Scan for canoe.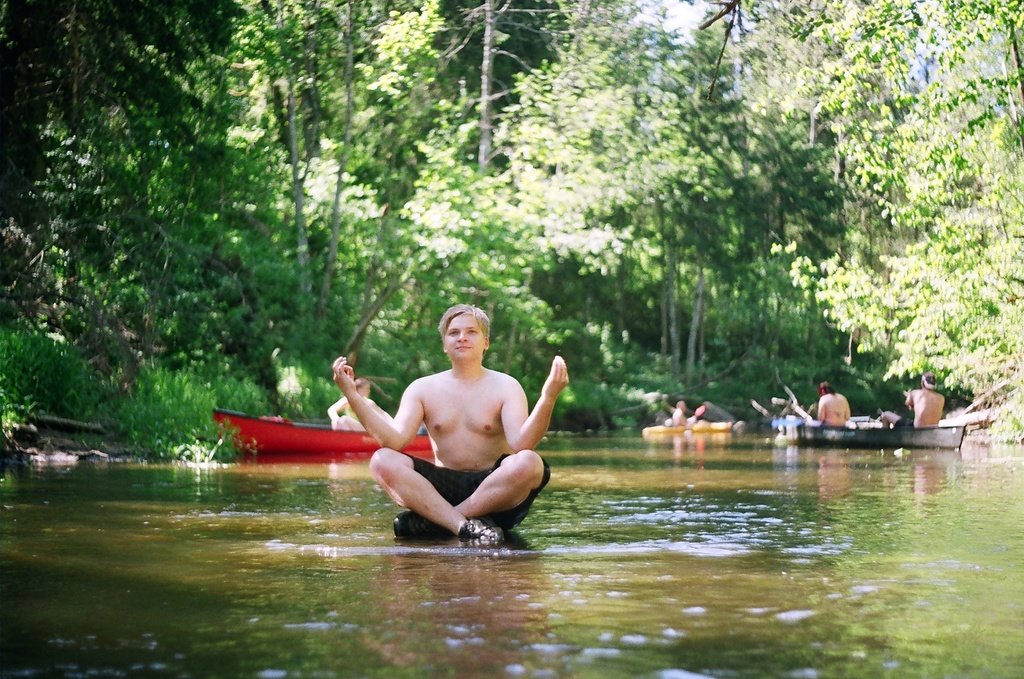
Scan result: l=783, t=417, r=975, b=447.
